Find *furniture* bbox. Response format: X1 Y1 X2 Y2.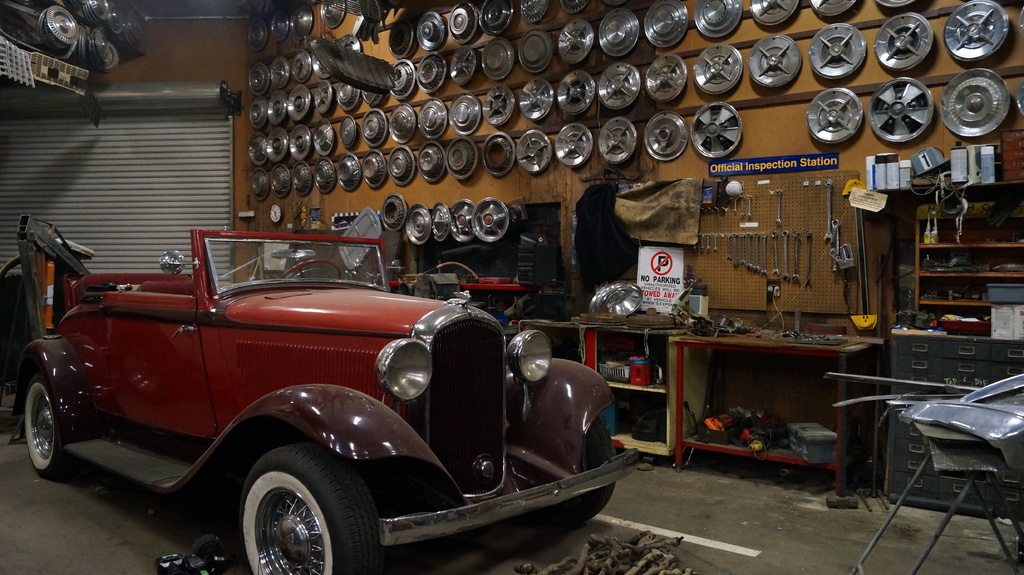
915 206 1023 335.
